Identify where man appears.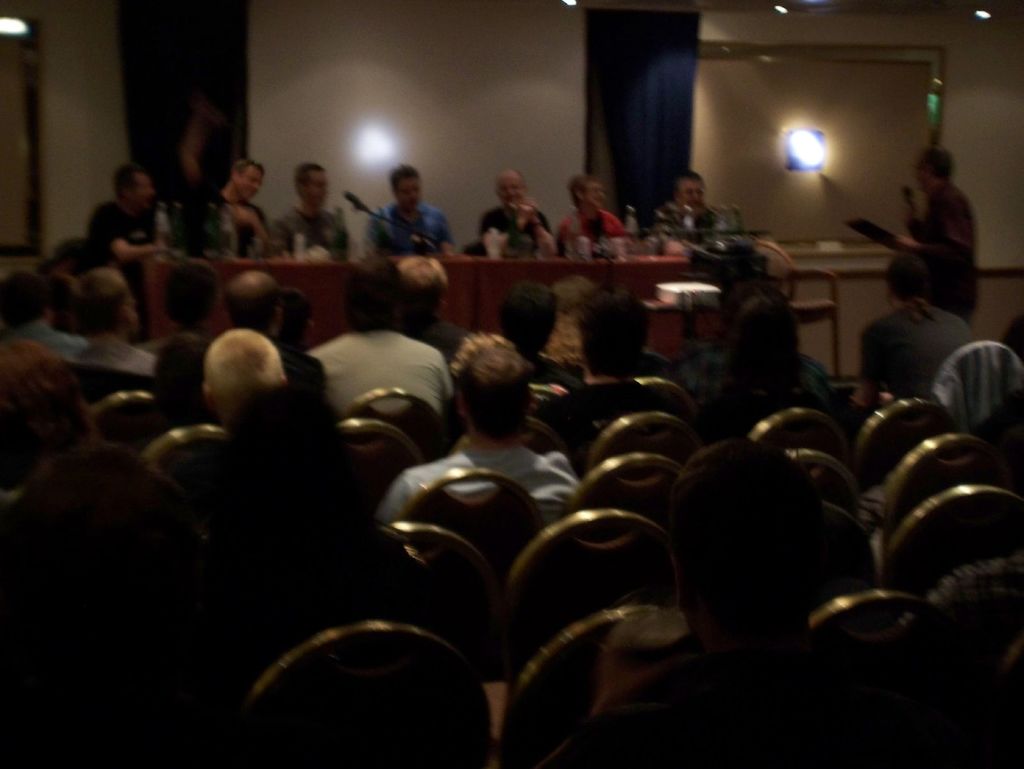
Appears at 392 256 465 365.
